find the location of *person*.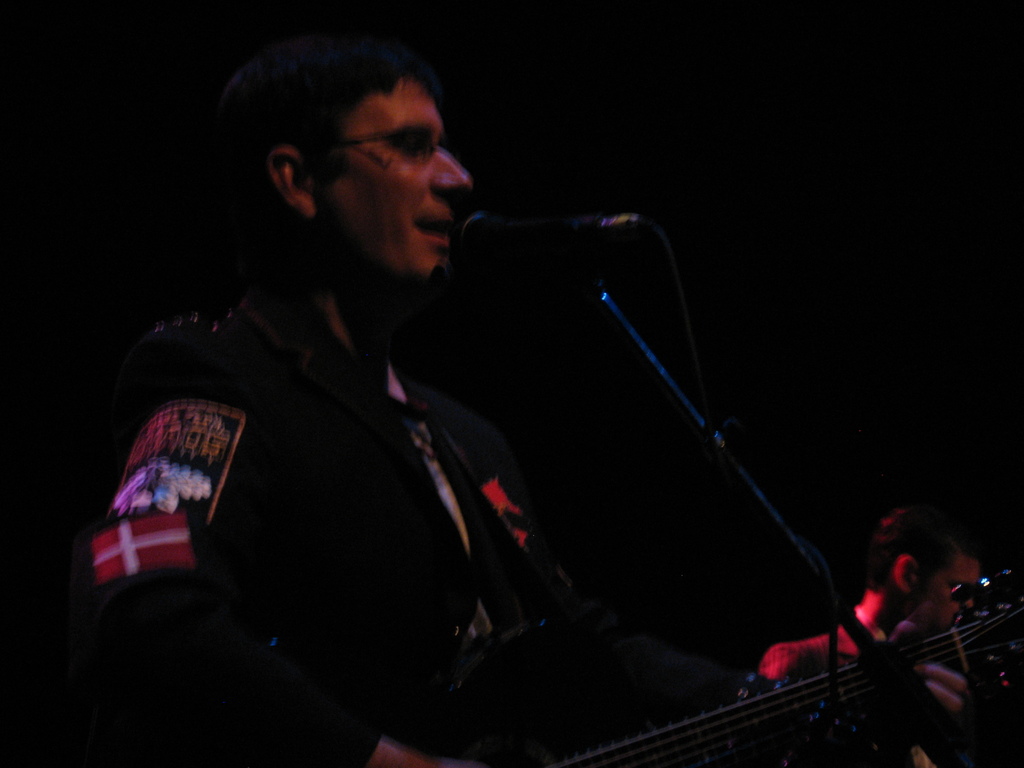
Location: bbox(761, 500, 1002, 767).
